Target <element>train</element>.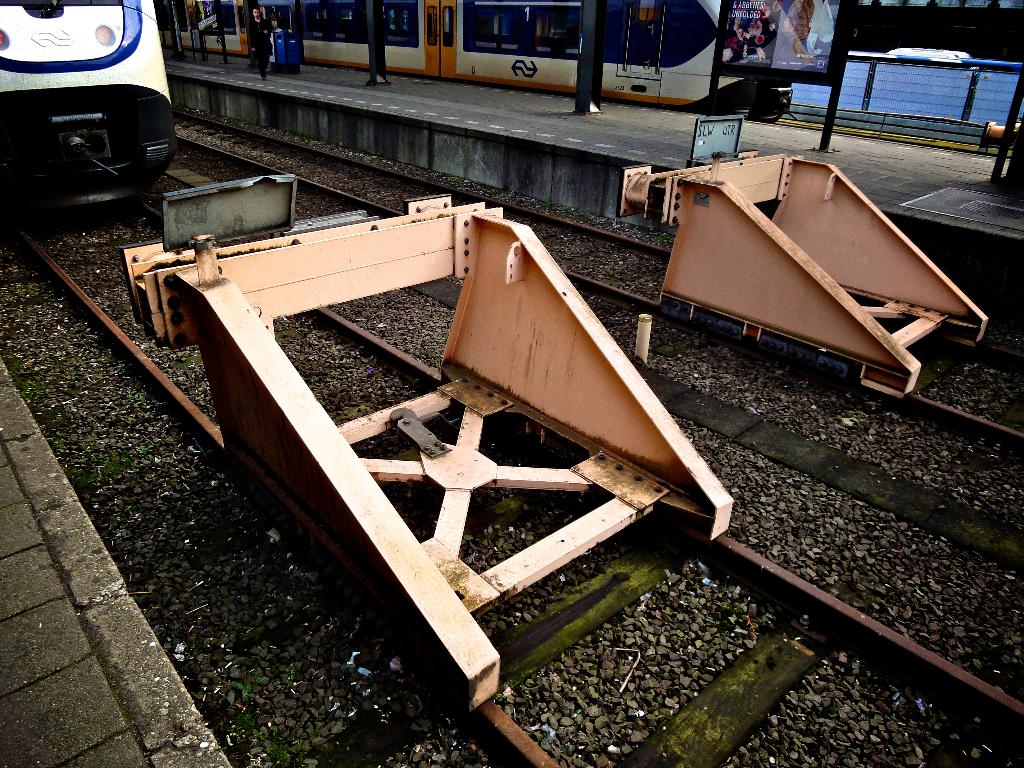
Target region: crop(0, 0, 175, 227).
